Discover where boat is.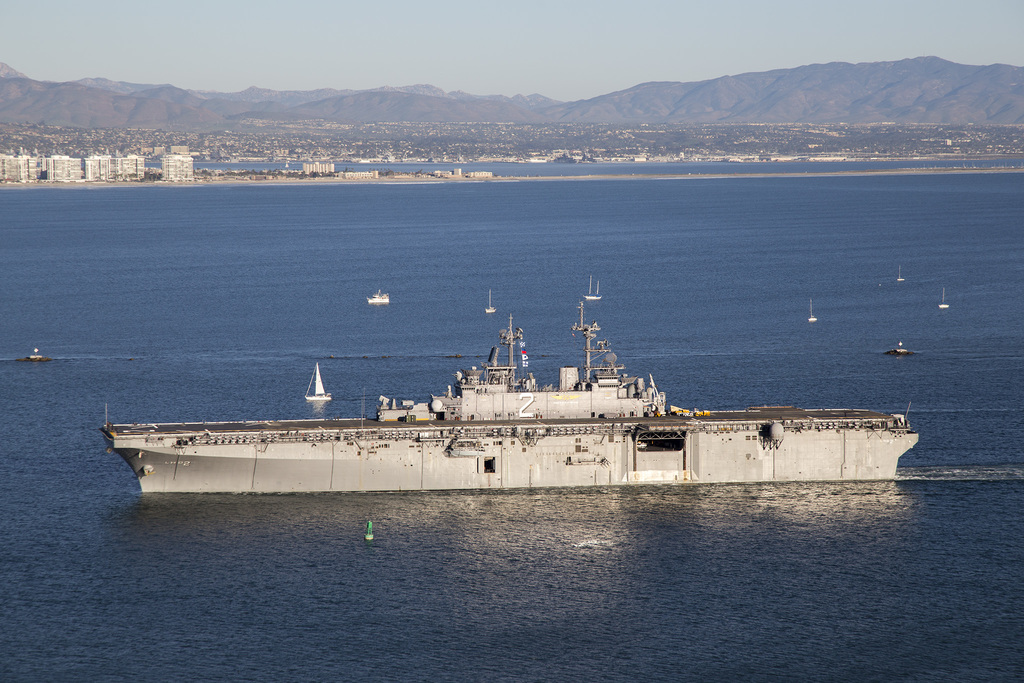
Discovered at rect(808, 295, 820, 324).
